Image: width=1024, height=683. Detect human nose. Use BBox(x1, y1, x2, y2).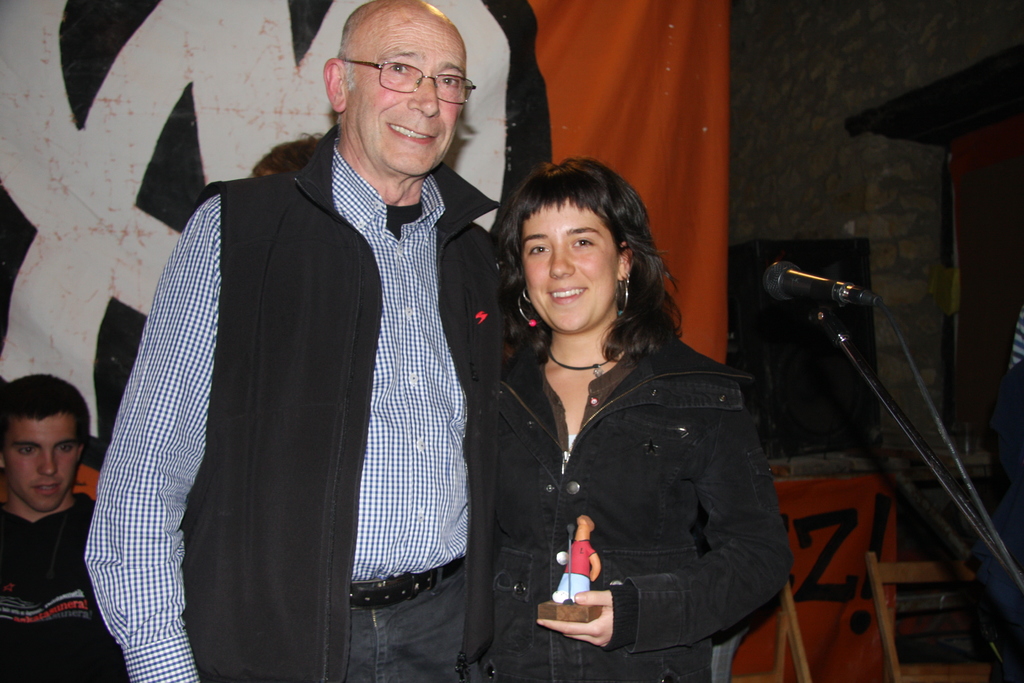
BBox(39, 448, 56, 475).
